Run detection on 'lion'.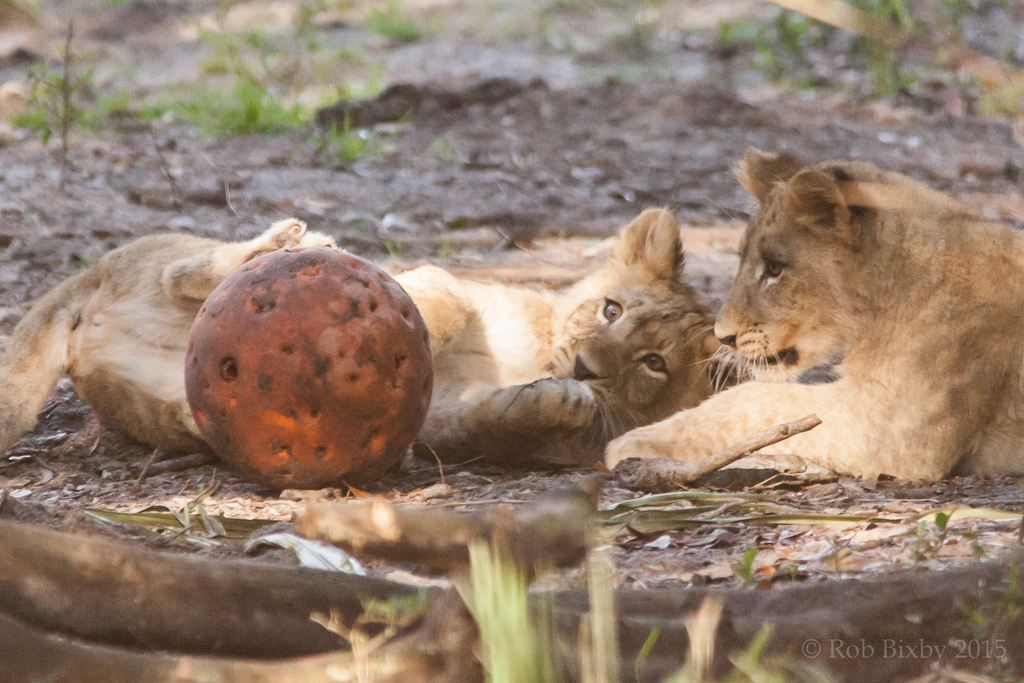
Result: crop(0, 205, 719, 462).
